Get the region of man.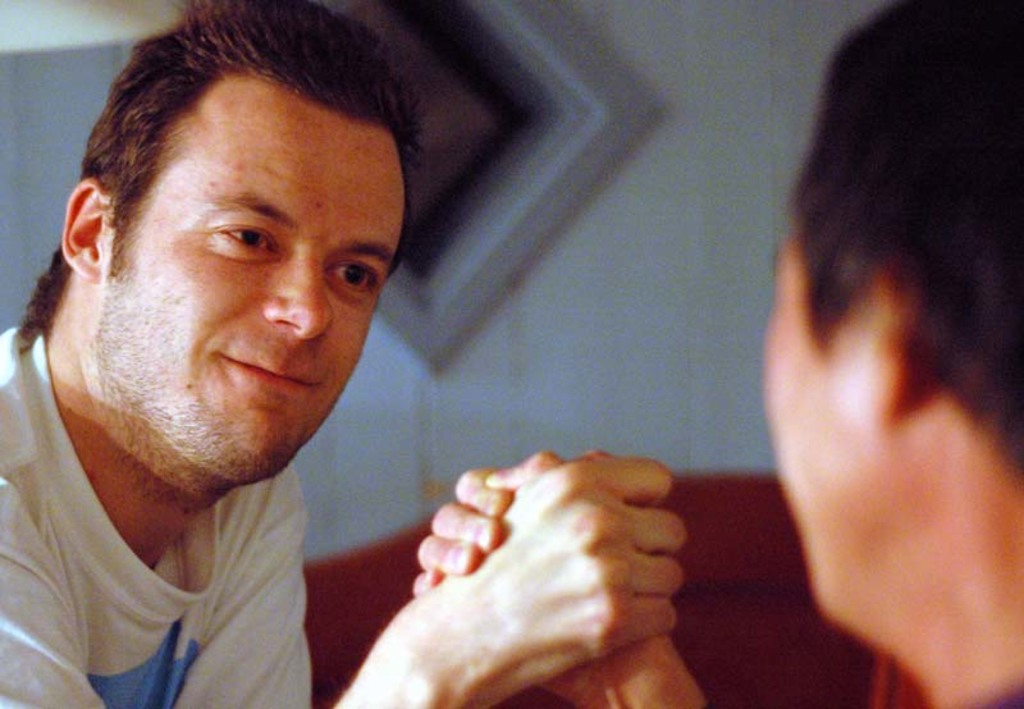
{"left": 408, "top": 0, "right": 1023, "bottom": 708}.
